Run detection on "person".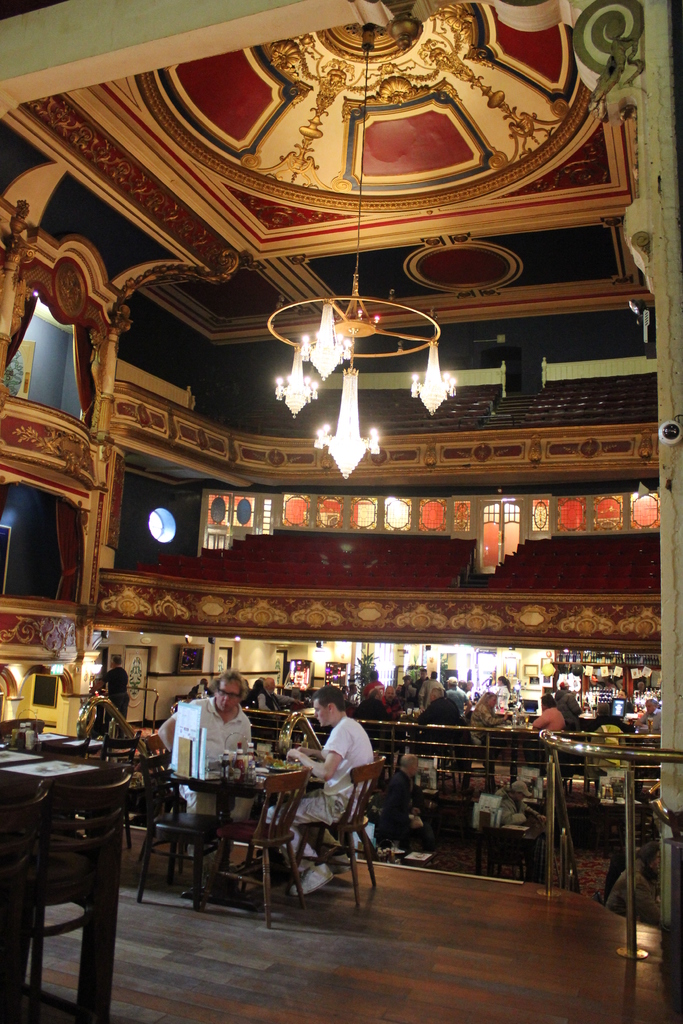
Result: locate(402, 684, 466, 762).
